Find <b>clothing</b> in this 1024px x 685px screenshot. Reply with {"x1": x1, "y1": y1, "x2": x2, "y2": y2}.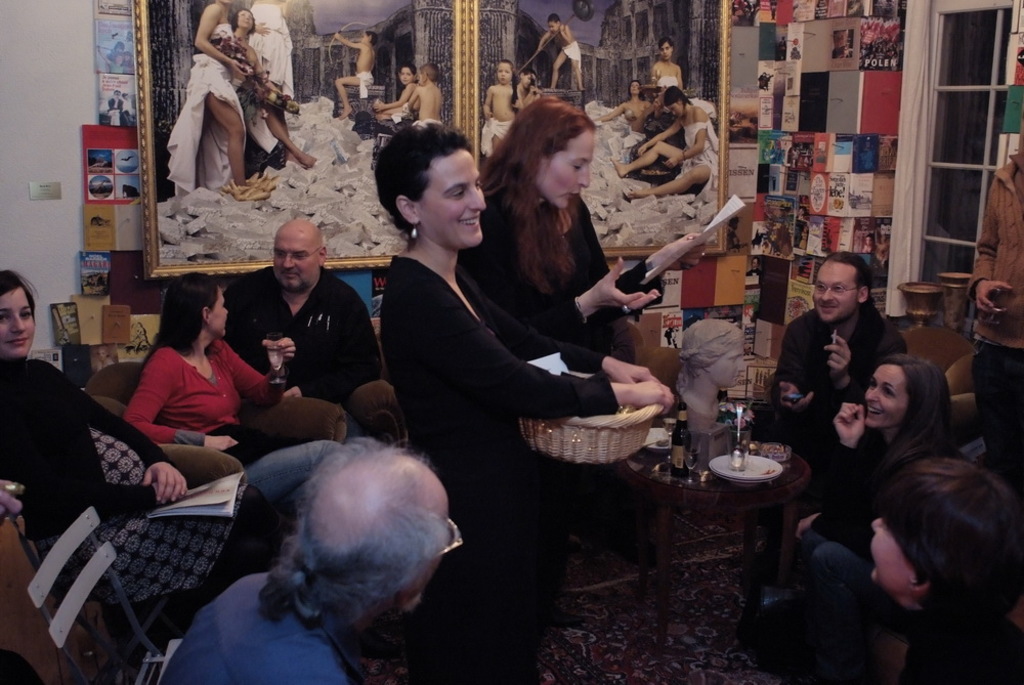
{"x1": 0, "y1": 354, "x2": 281, "y2": 609}.
